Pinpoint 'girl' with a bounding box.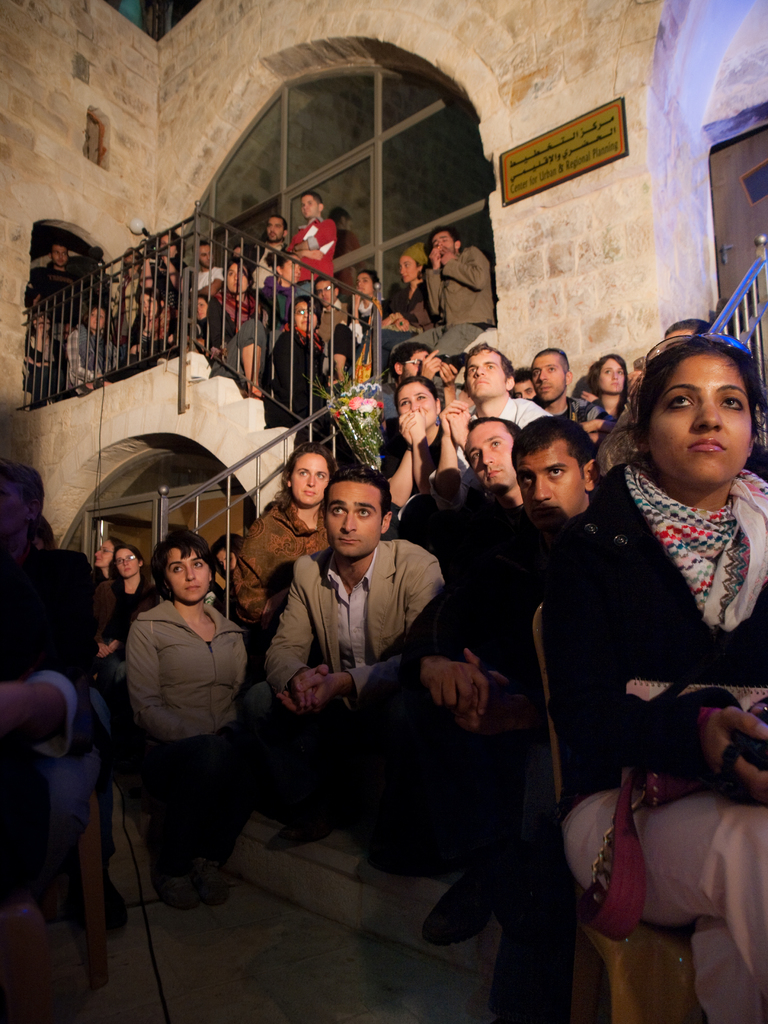
<region>327, 270, 390, 383</region>.
